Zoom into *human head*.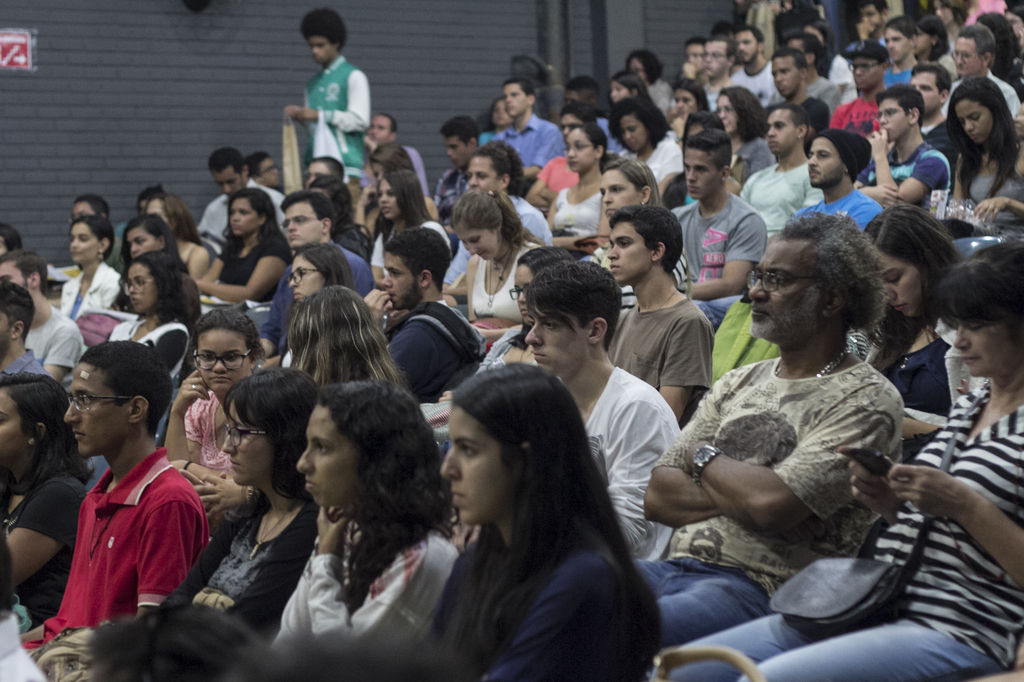
Zoom target: detection(296, 383, 435, 514).
